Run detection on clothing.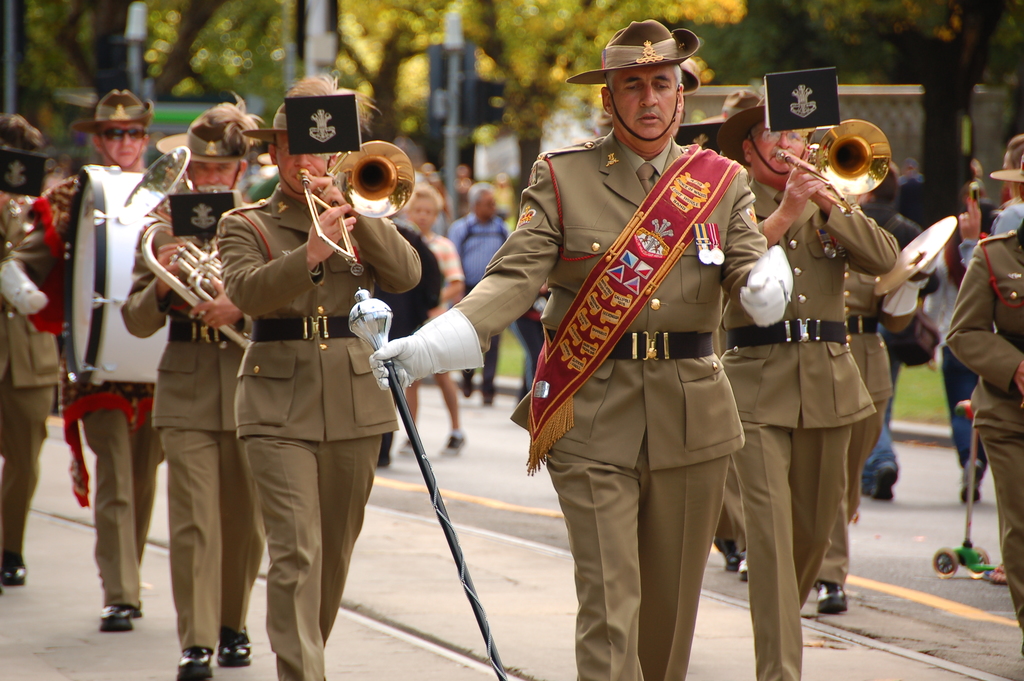
Result: x1=454 y1=133 x2=774 y2=680.
